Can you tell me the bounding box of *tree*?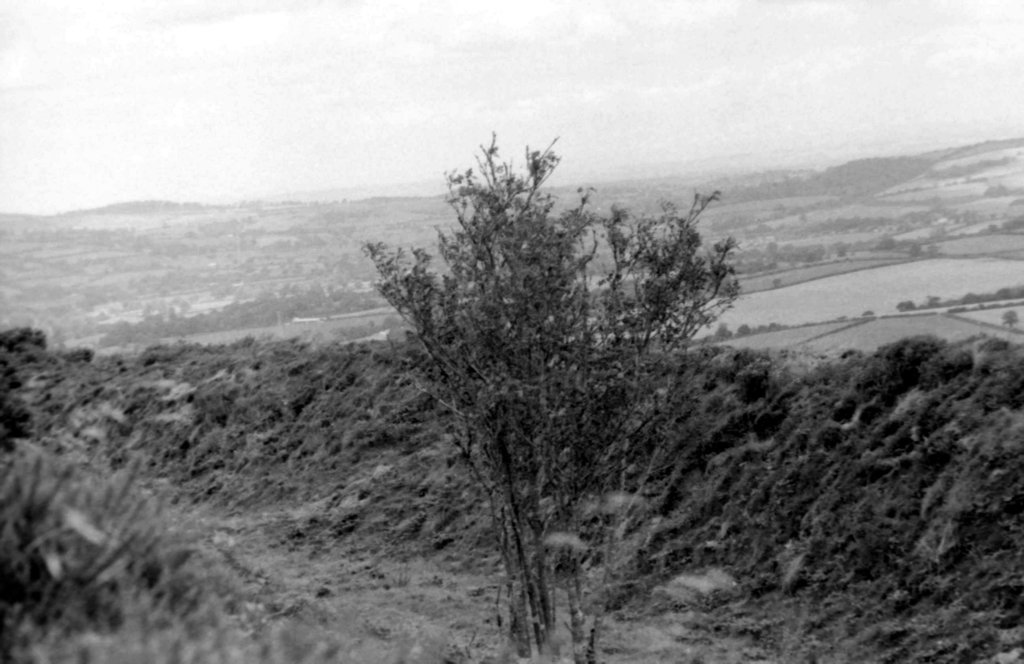
351:142:742:663.
